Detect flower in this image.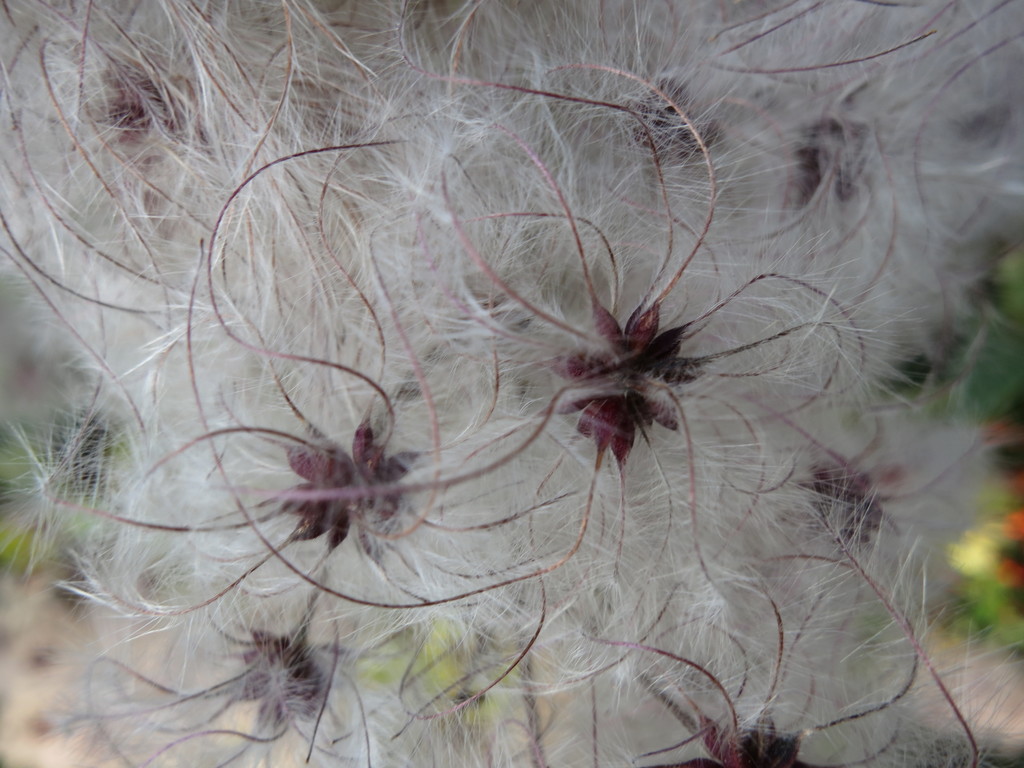
Detection: bbox=(792, 114, 867, 219).
